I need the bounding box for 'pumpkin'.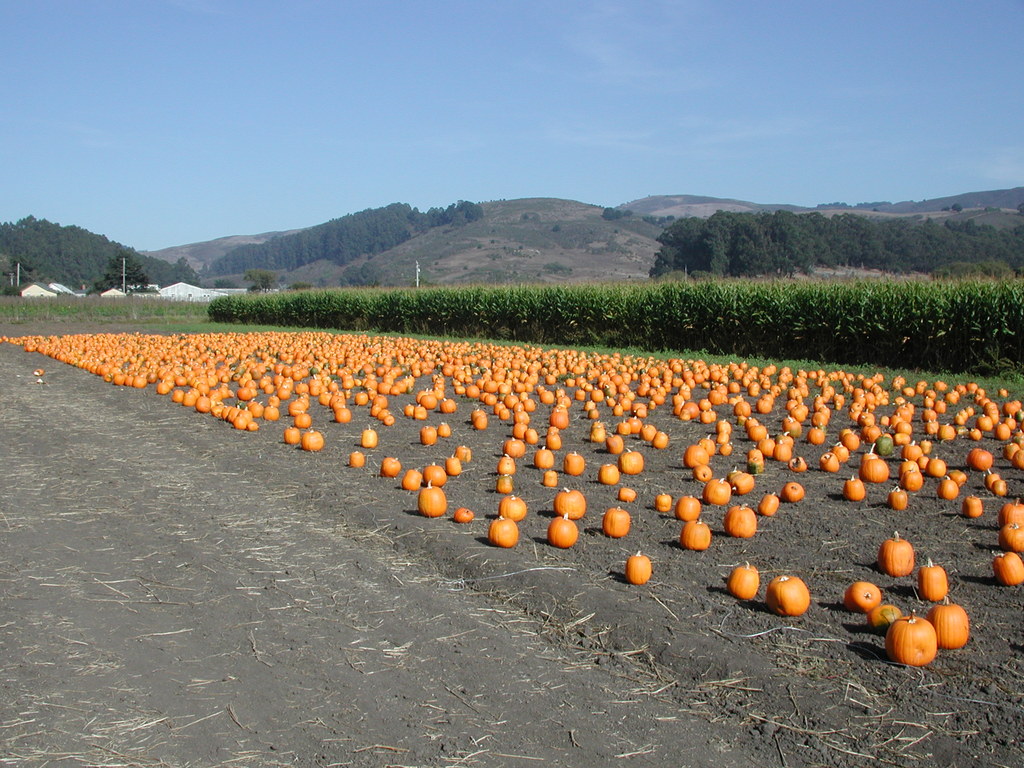
Here it is: left=488, top=512, right=516, bottom=543.
